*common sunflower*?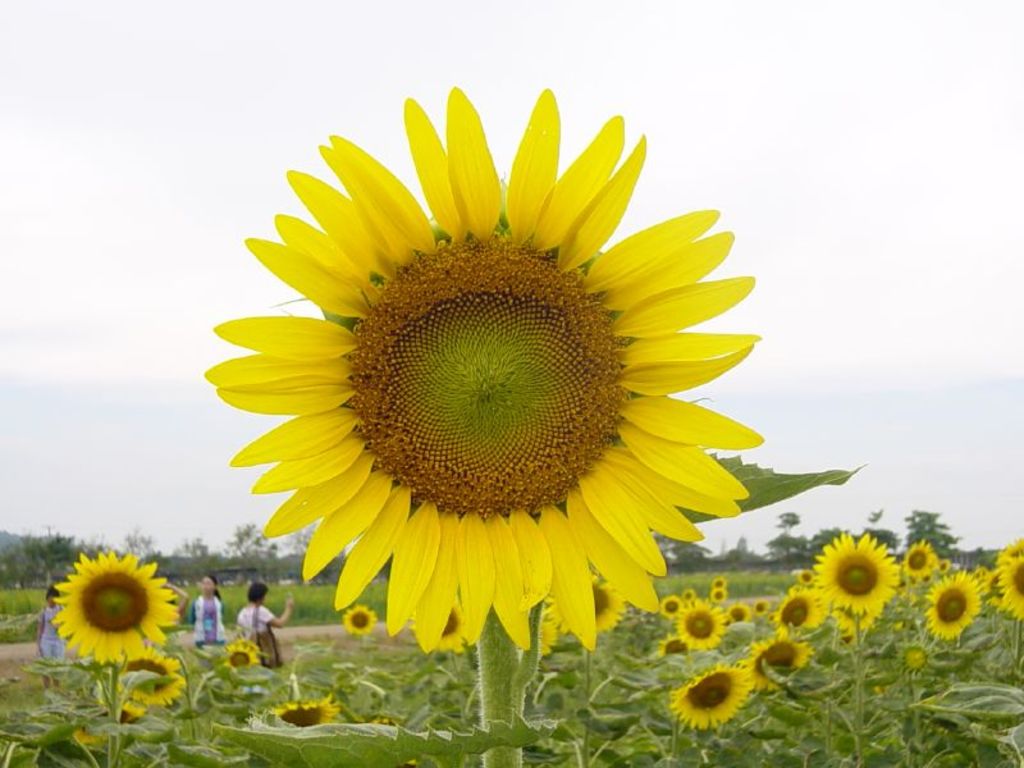
detection(266, 684, 339, 732)
